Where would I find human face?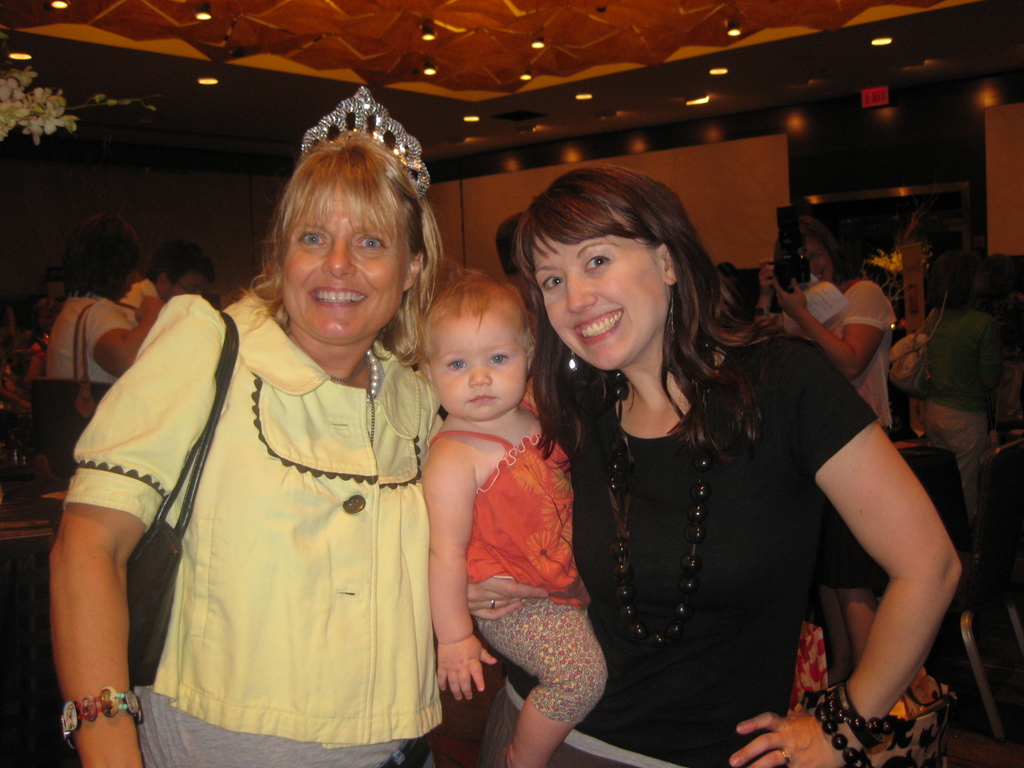
At 160,271,213,301.
